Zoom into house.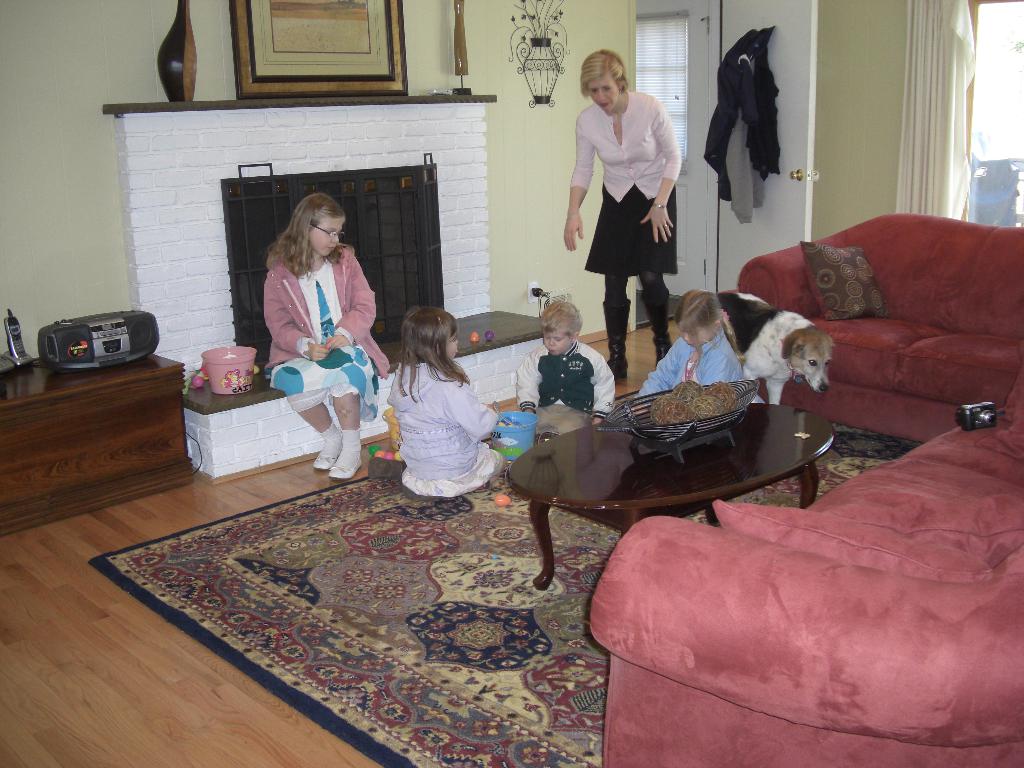
Zoom target: [x1=8, y1=0, x2=995, y2=767].
